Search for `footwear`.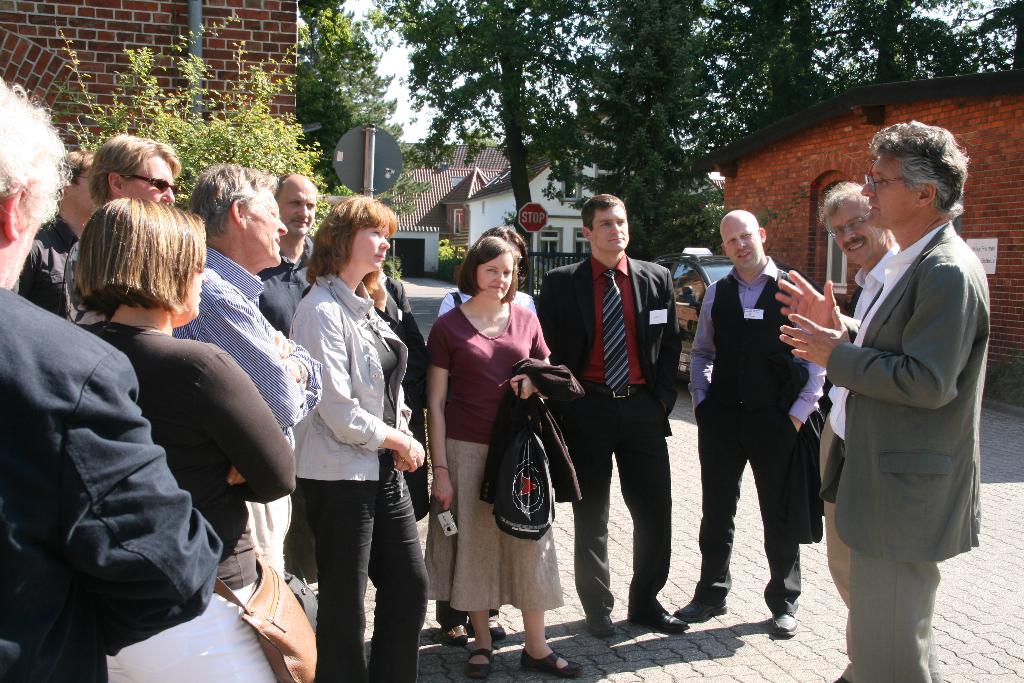
Found at 769 605 801 637.
